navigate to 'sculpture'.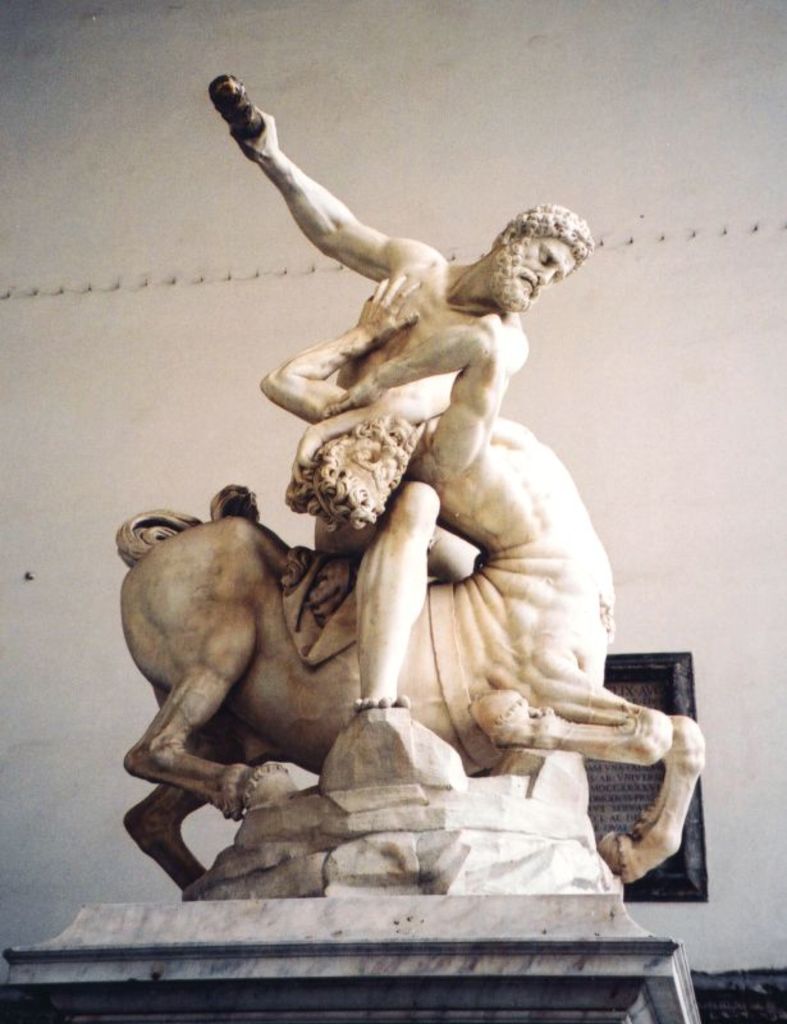
Navigation target: bbox=[115, 415, 696, 899].
